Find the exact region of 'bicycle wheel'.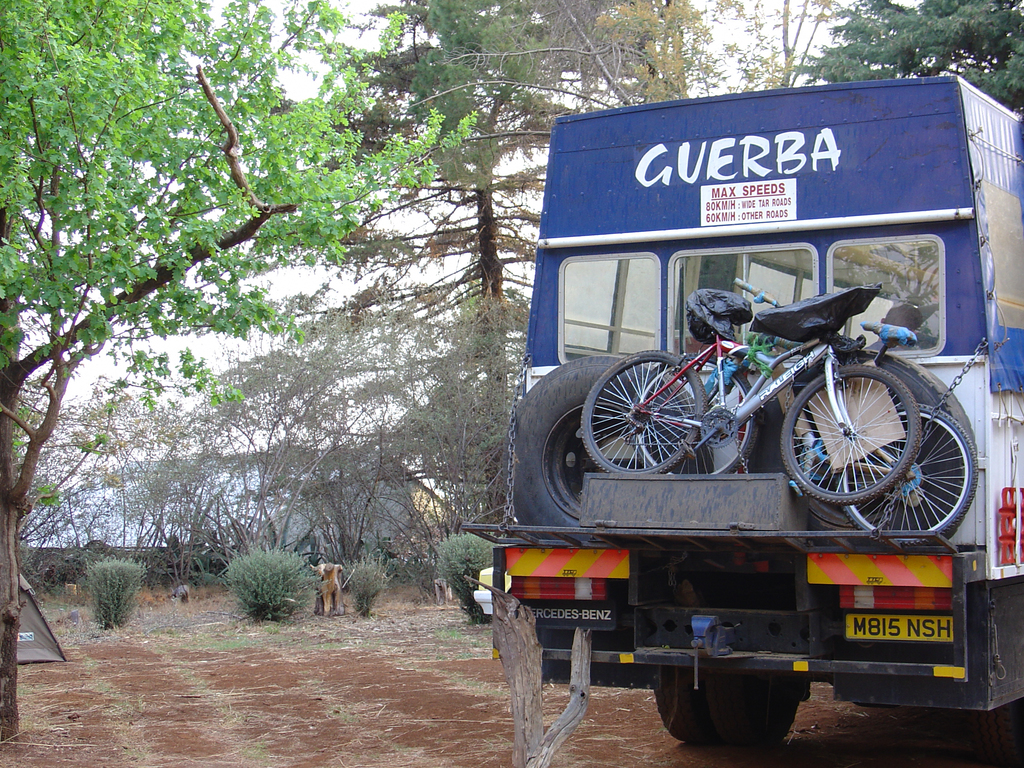
Exact region: 627,353,758,475.
